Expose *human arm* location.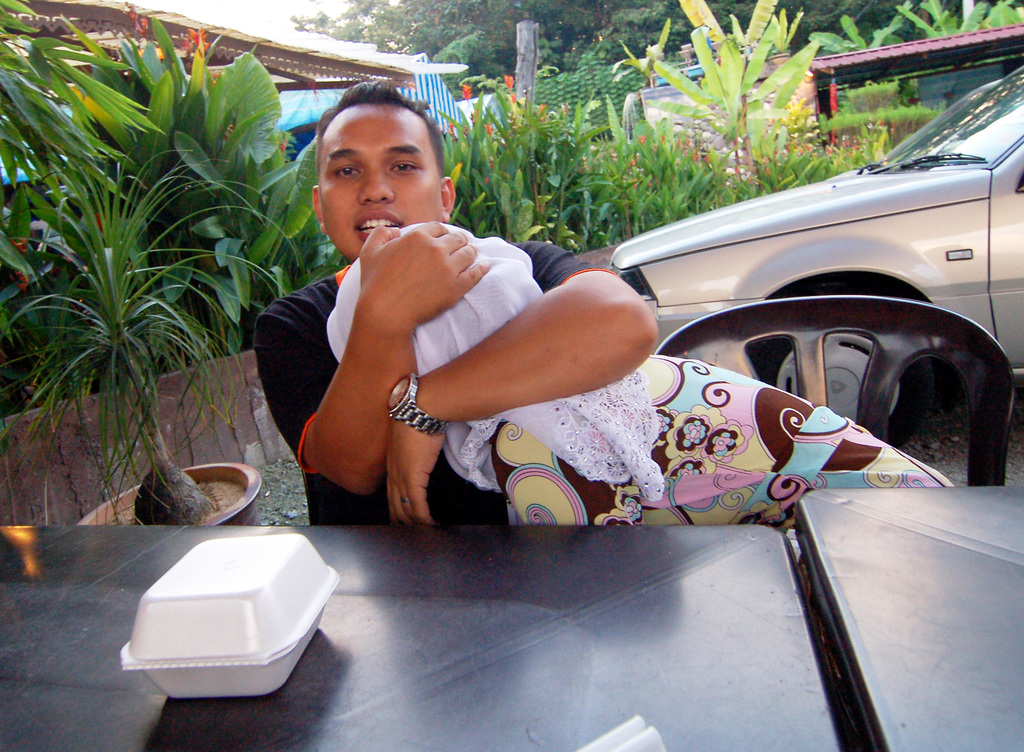
Exposed at 380 234 652 528.
